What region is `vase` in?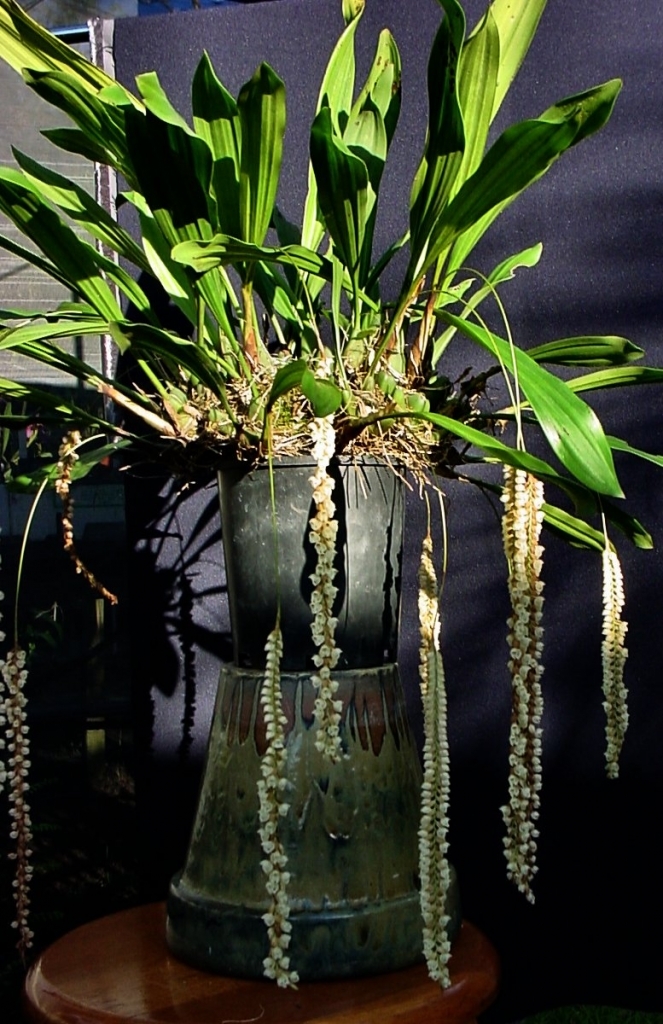
(162,441,467,985).
